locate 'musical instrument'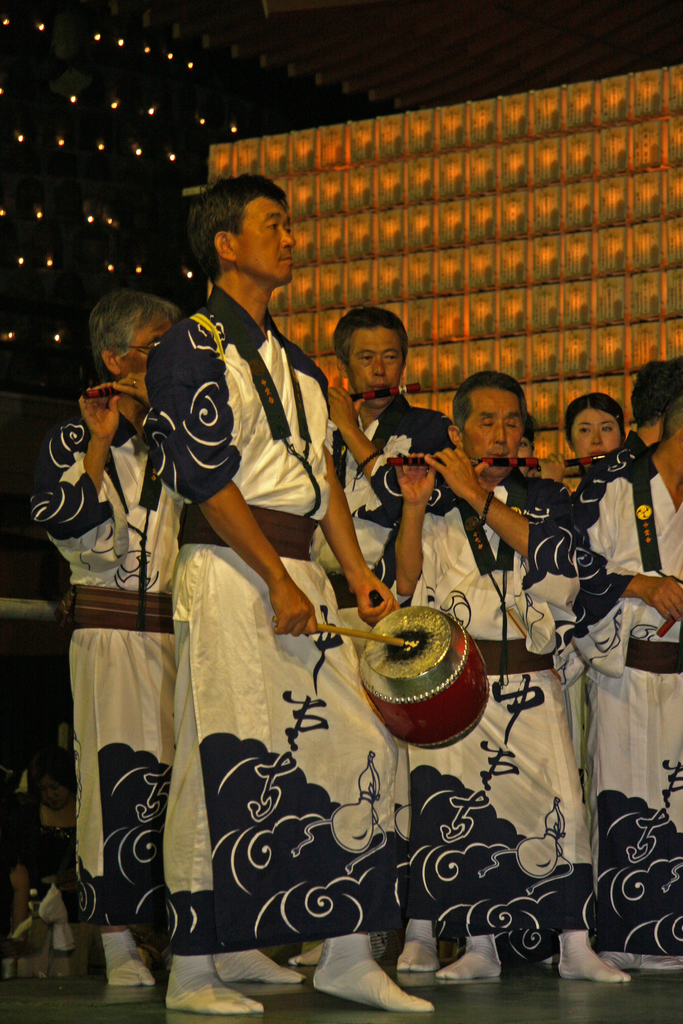
{"left": 76, "top": 376, "right": 136, "bottom": 410}
